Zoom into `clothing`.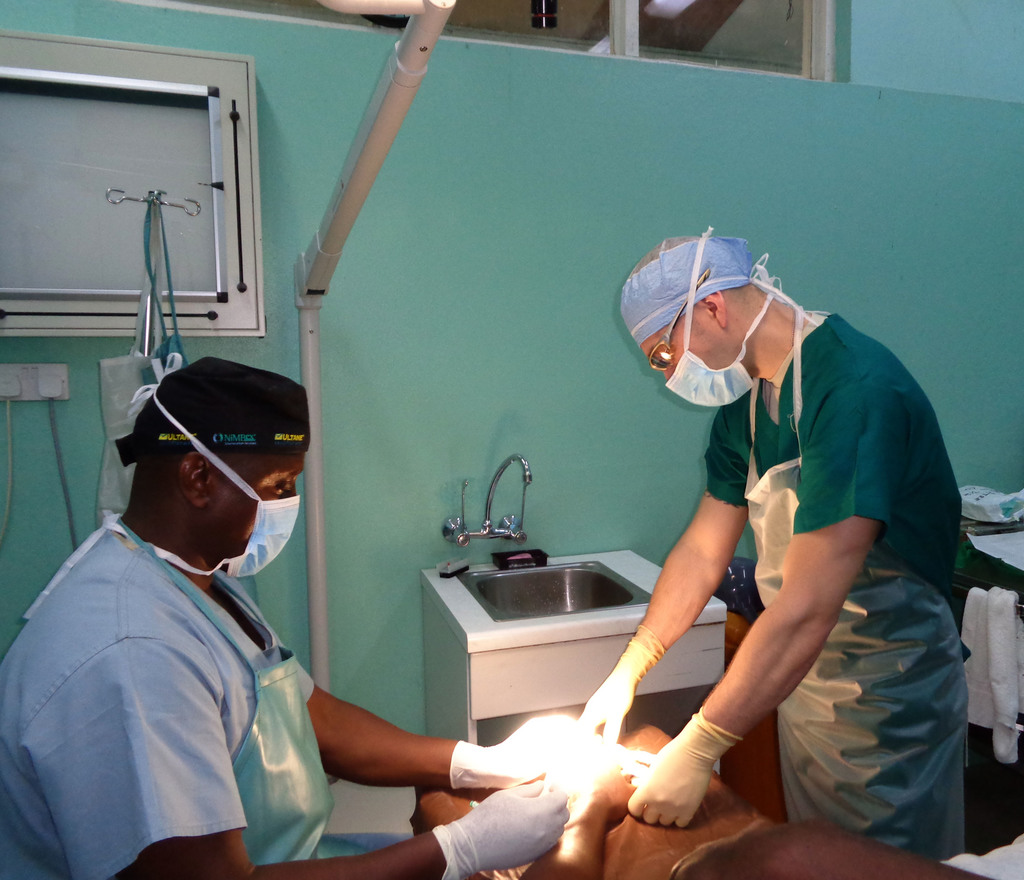
Zoom target: [left=703, top=324, right=966, bottom=872].
